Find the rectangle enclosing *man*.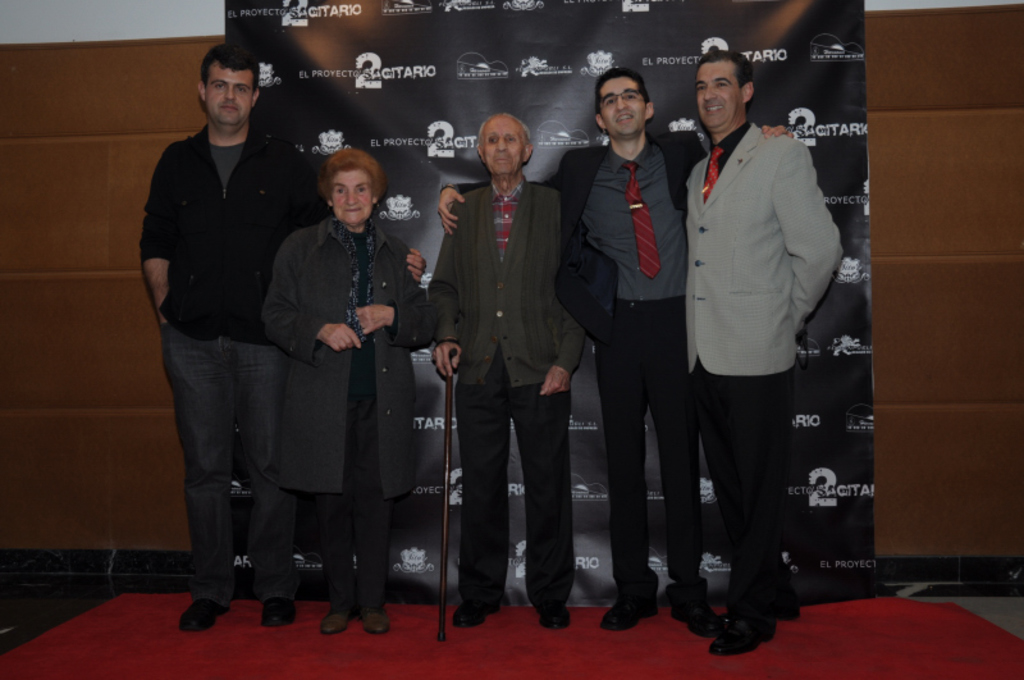
box=[123, 32, 317, 644].
